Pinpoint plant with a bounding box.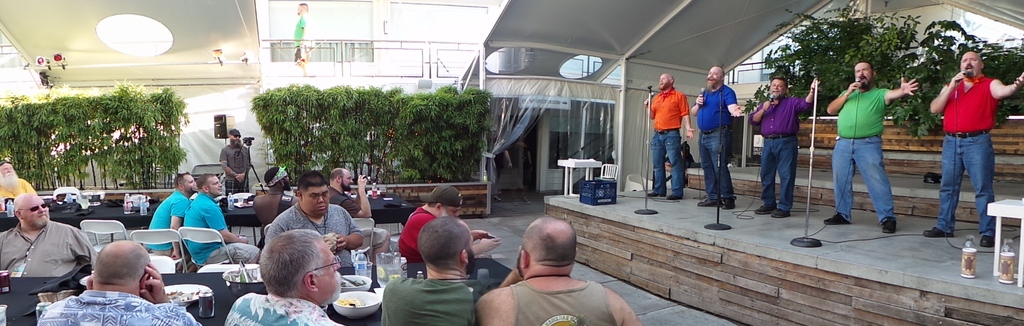
l=303, t=80, r=360, b=175.
